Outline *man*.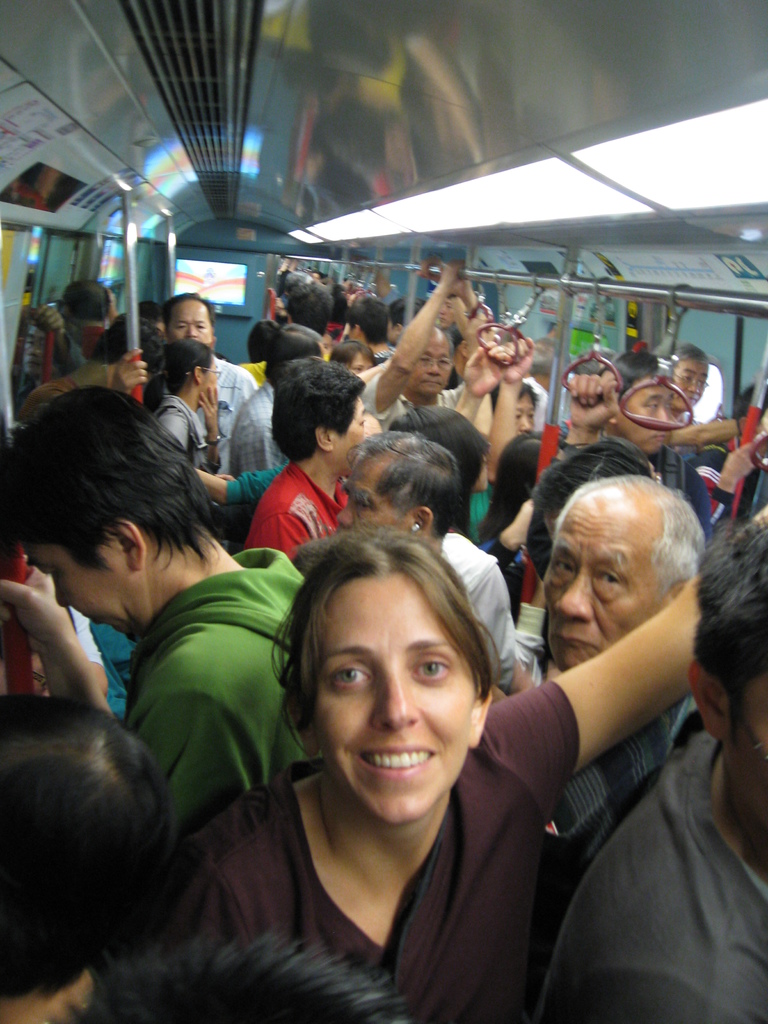
Outline: {"left": 166, "top": 283, "right": 257, "bottom": 476}.
